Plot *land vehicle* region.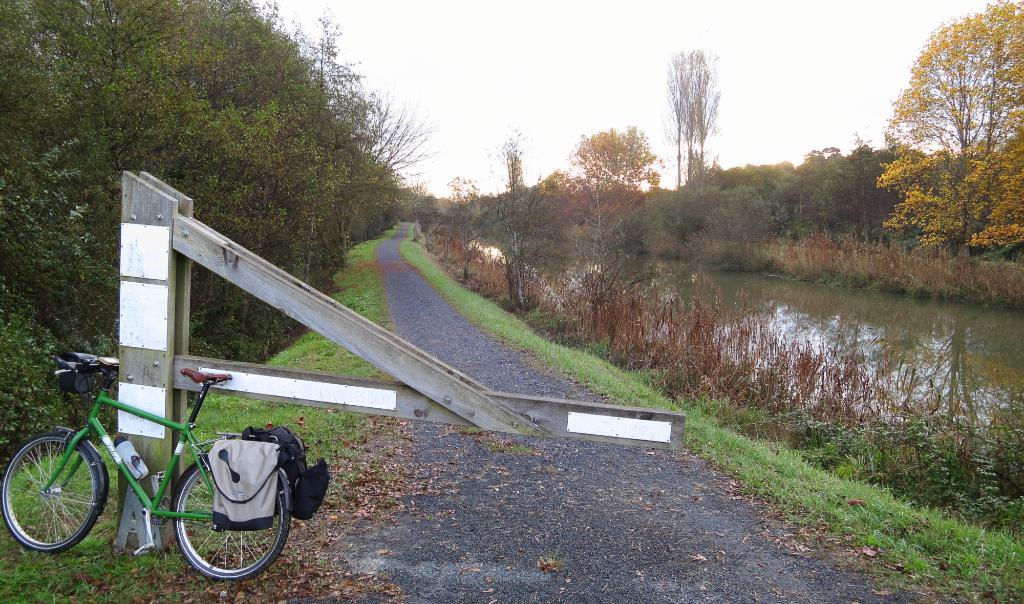
Plotted at 0, 359, 332, 587.
